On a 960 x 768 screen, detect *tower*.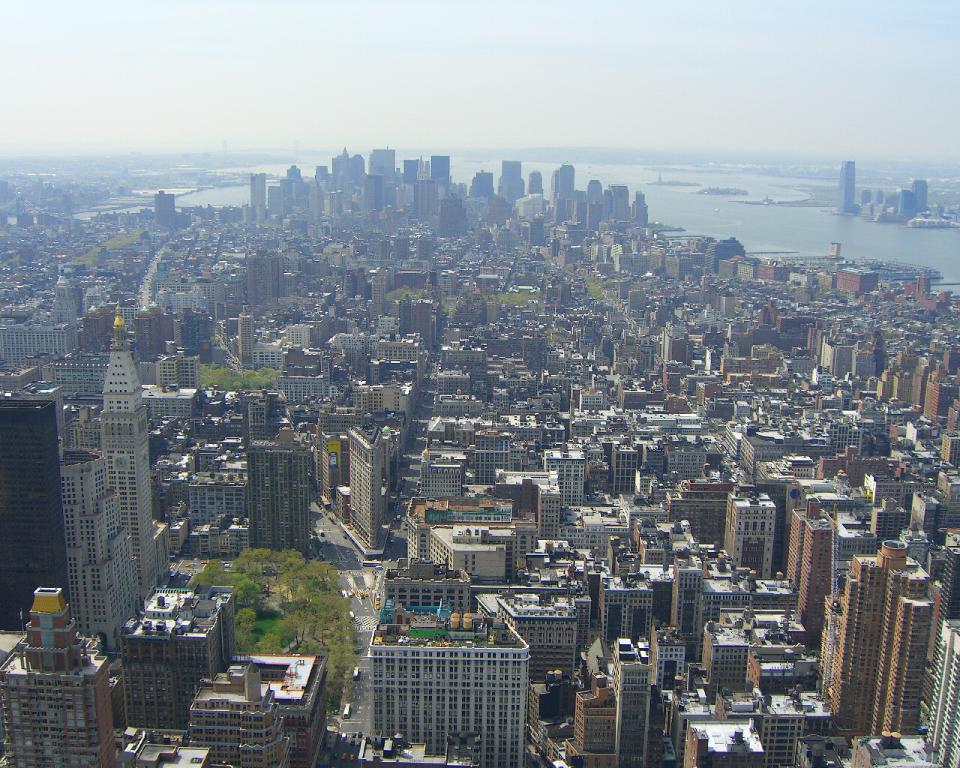
x1=496, y1=592, x2=590, y2=687.
